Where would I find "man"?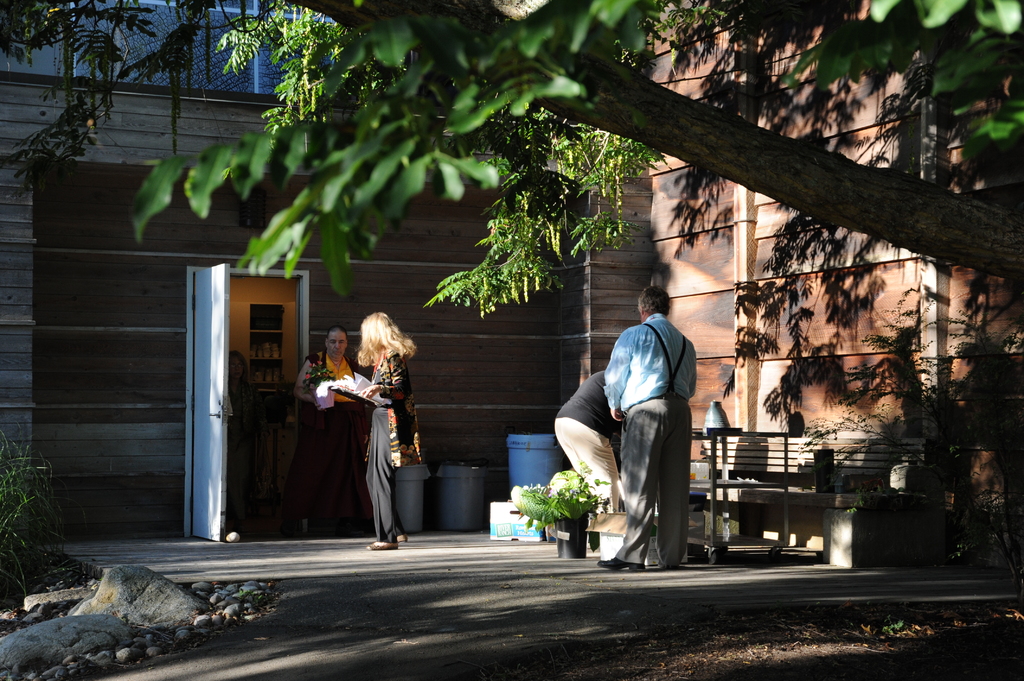
At l=564, t=283, r=712, b=571.
